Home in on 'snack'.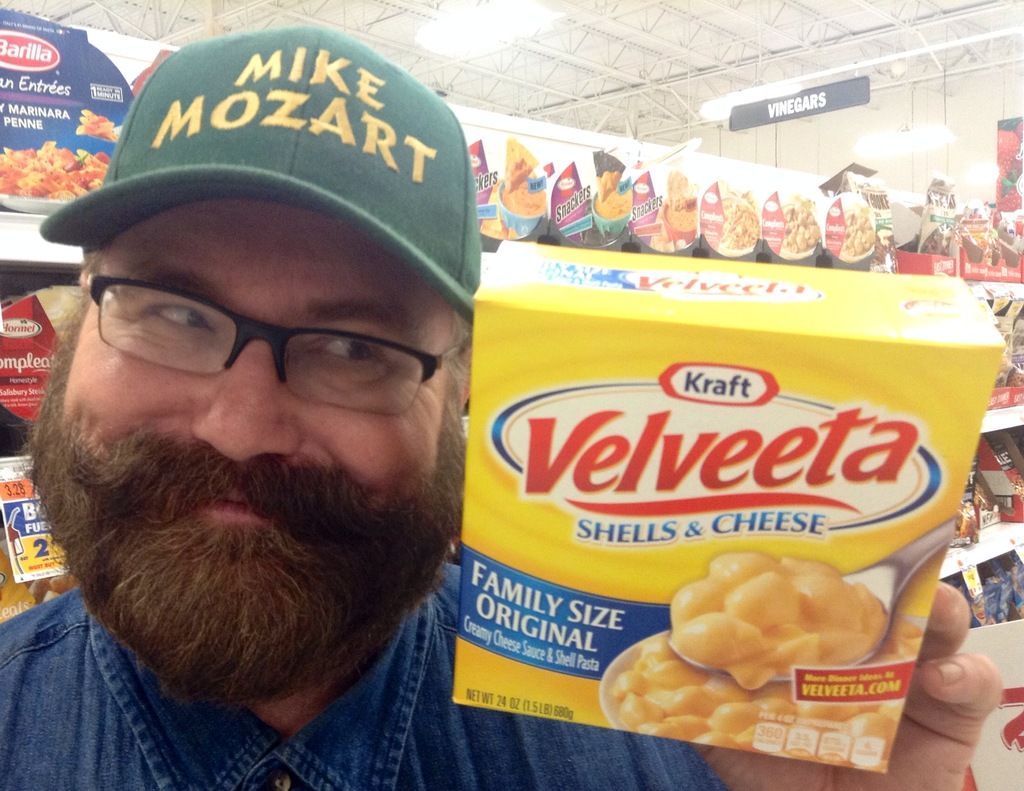
Homed in at bbox(73, 107, 120, 143).
